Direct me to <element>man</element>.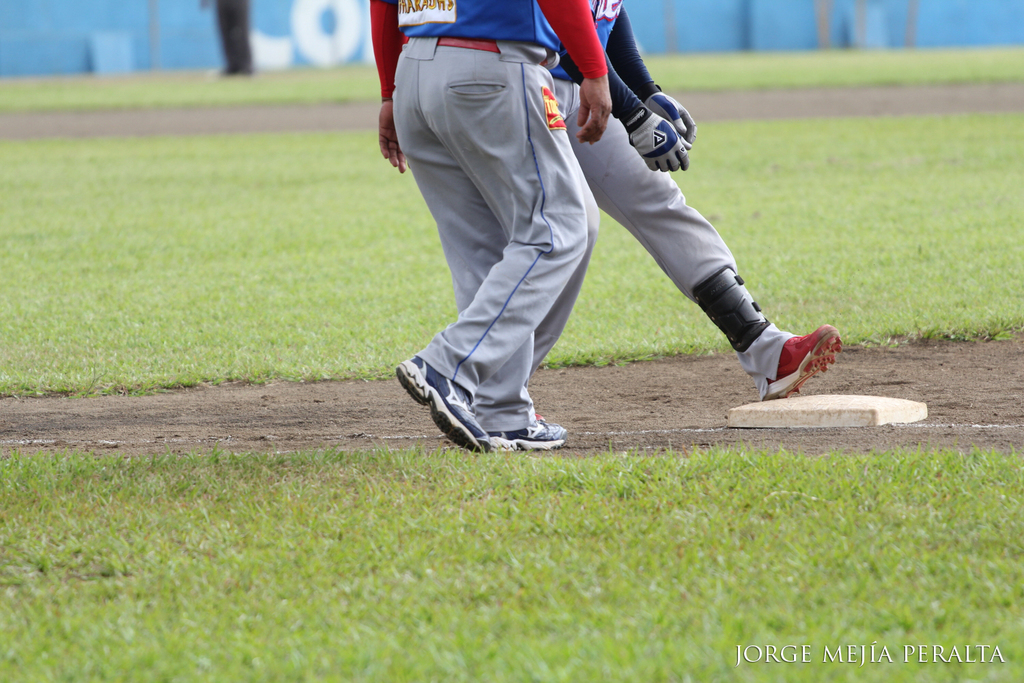
Direction: x1=543 y1=0 x2=839 y2=413.
